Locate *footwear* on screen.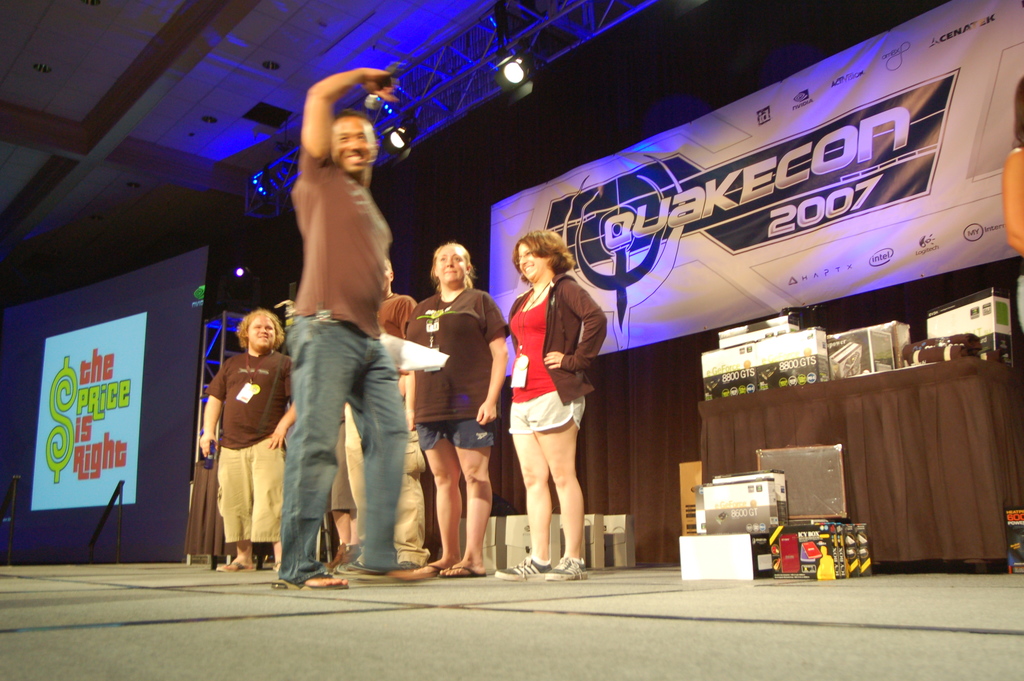
On screen at bbox=(325, 549, 346, 565).
